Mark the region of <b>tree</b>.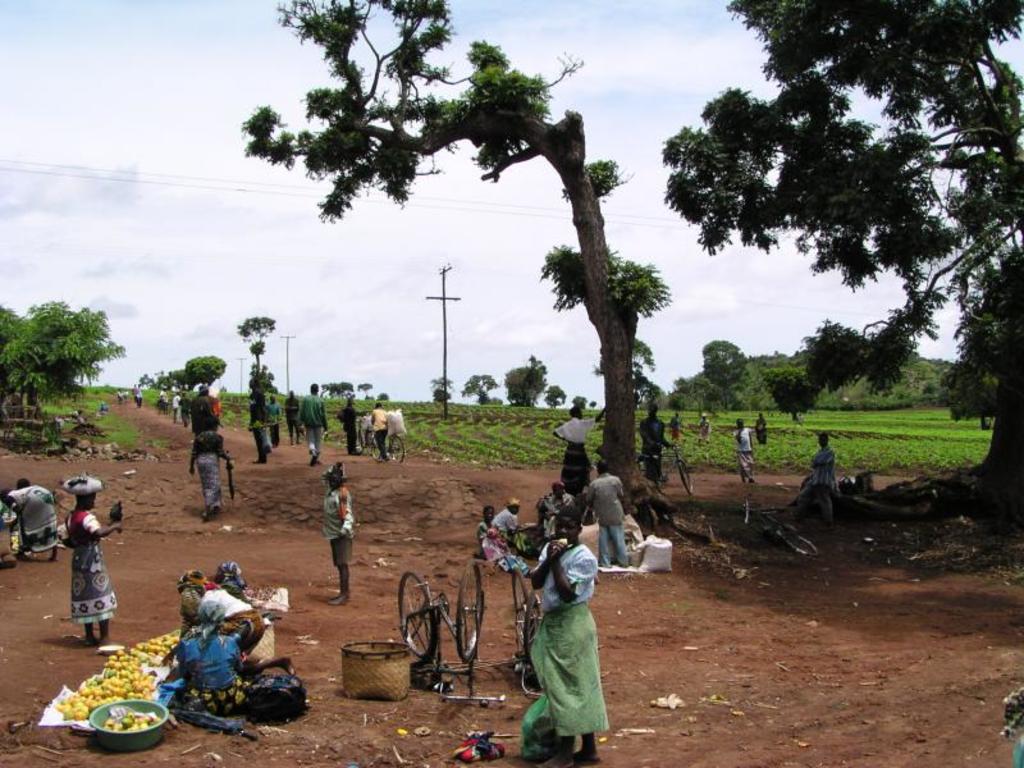
Region: (701, 338, 748, 413).
